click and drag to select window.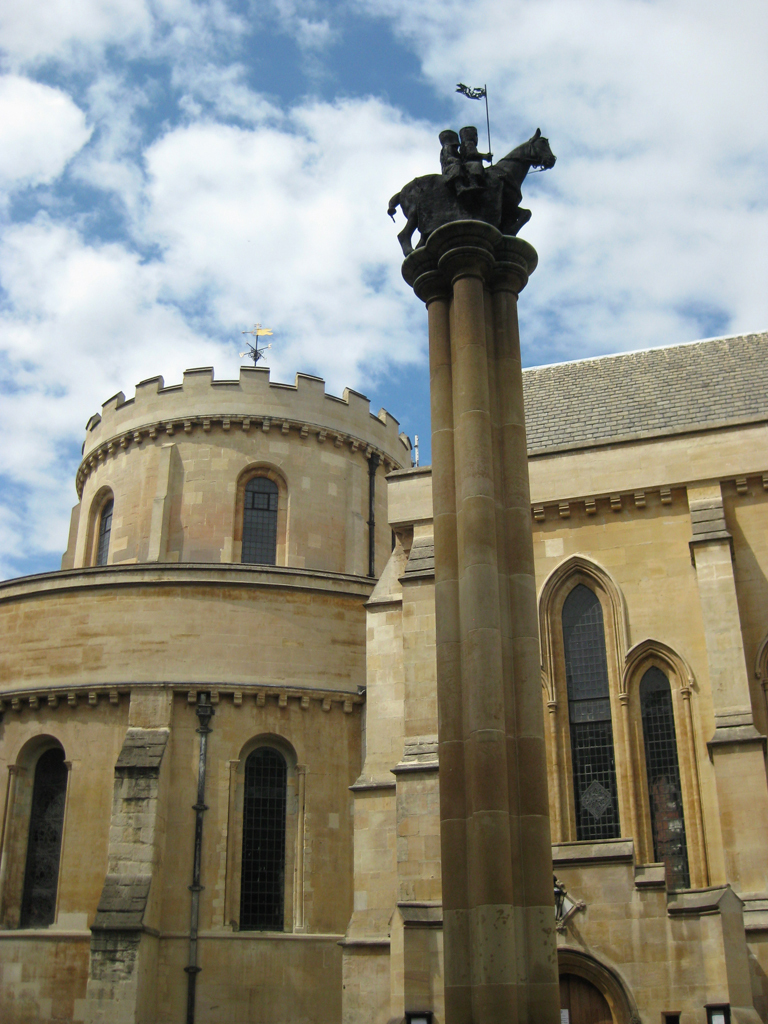
Selection: (left=233, top=469, right=281, bottom=565).
